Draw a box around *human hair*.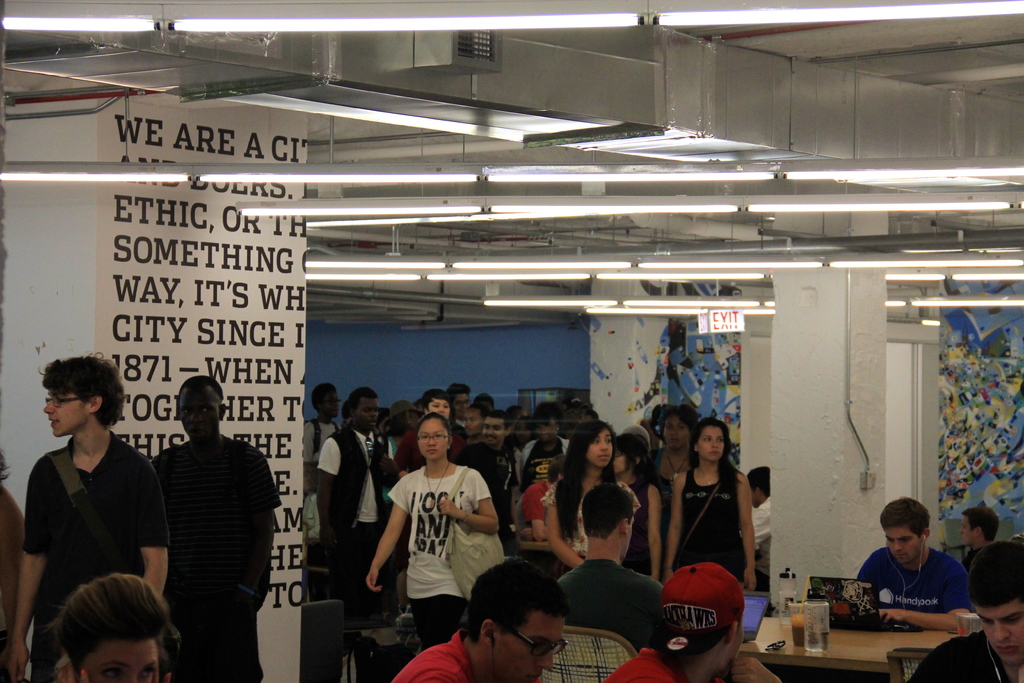
{"x1": 520, "y1": 441, "x2": 563, "y2": 495}.
